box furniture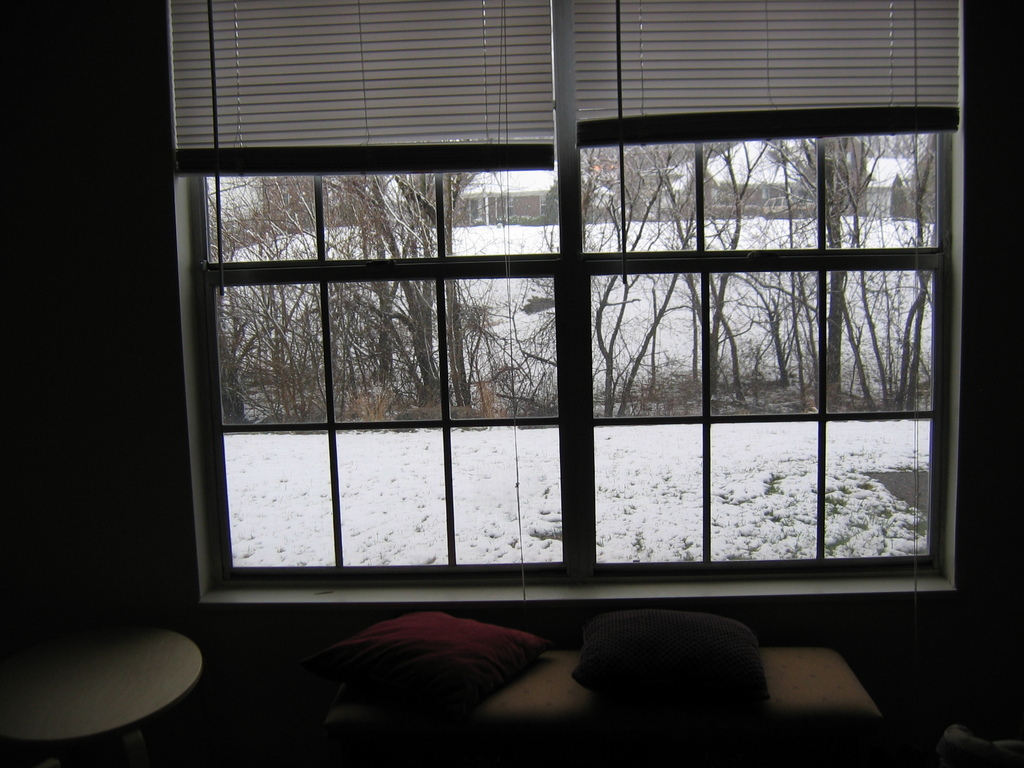
x1=325, y1=644, x2=883, y2=767
